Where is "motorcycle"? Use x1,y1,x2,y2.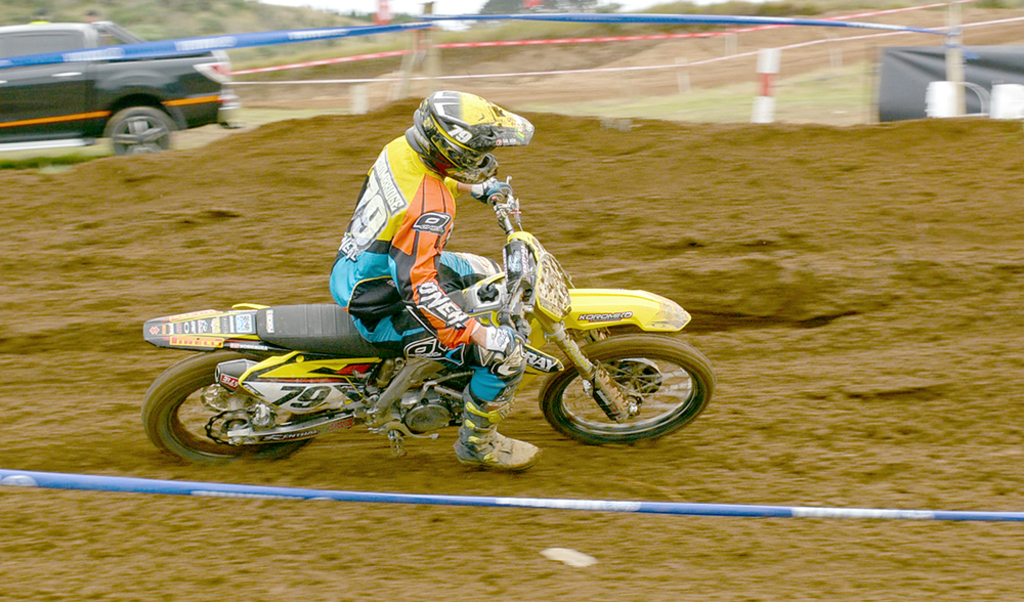
146,243,710,457.
